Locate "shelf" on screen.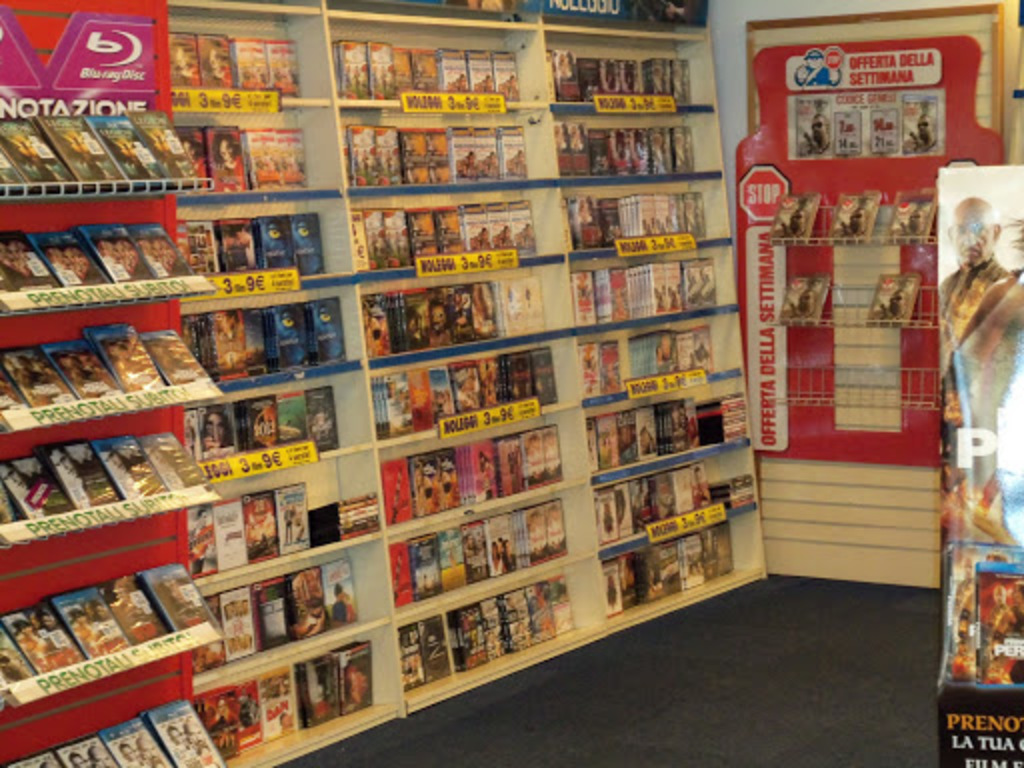
On screen at box(412, 554, 616, 718).
